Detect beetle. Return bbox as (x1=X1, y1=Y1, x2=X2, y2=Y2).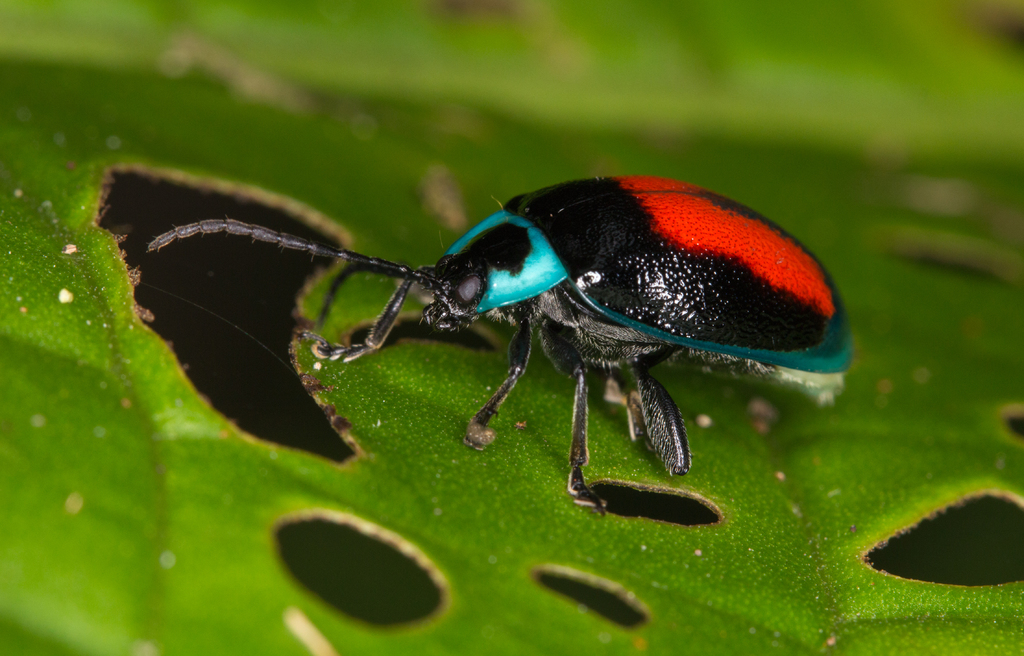
(x1=162, y1=166, x2=854, y2=530).
